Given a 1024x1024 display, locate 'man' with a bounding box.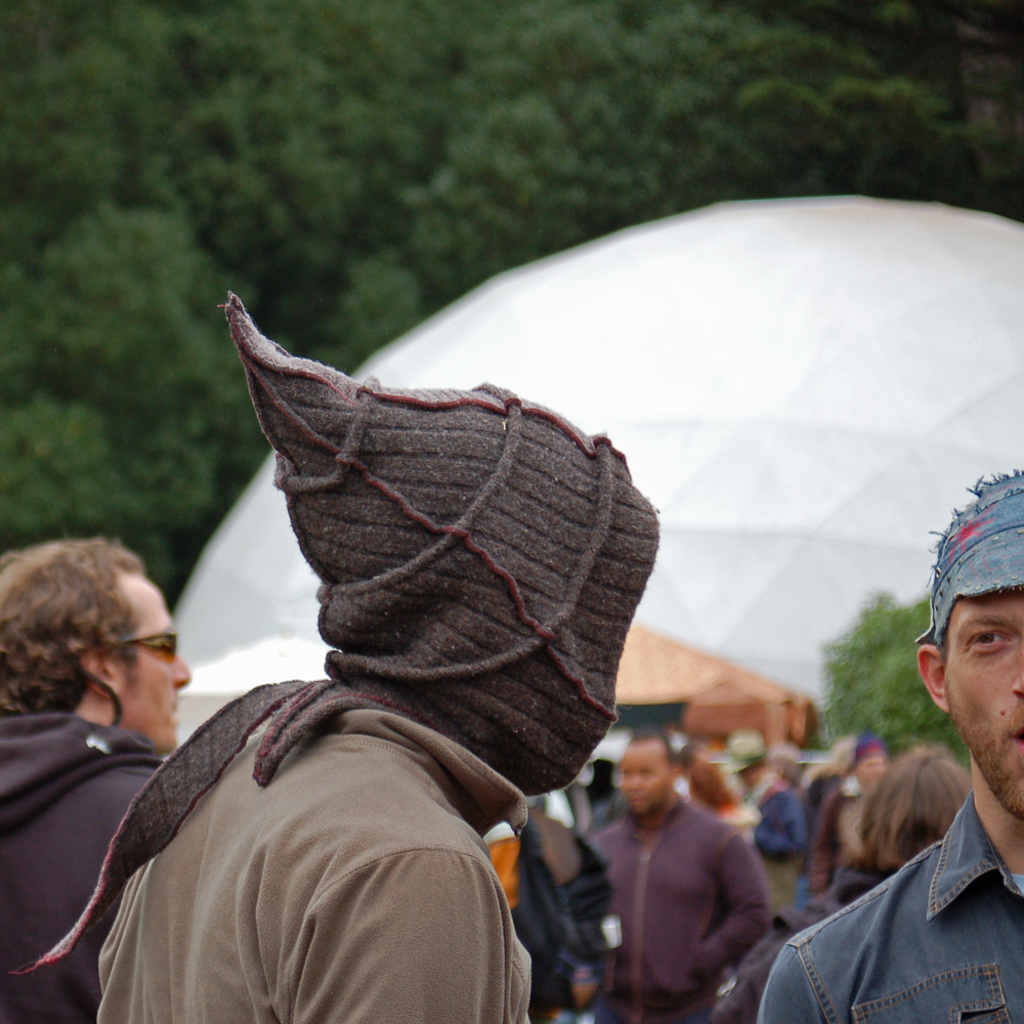
Located: {"left": 803, "top": 733, "right": 900, "bottom": 905}.
